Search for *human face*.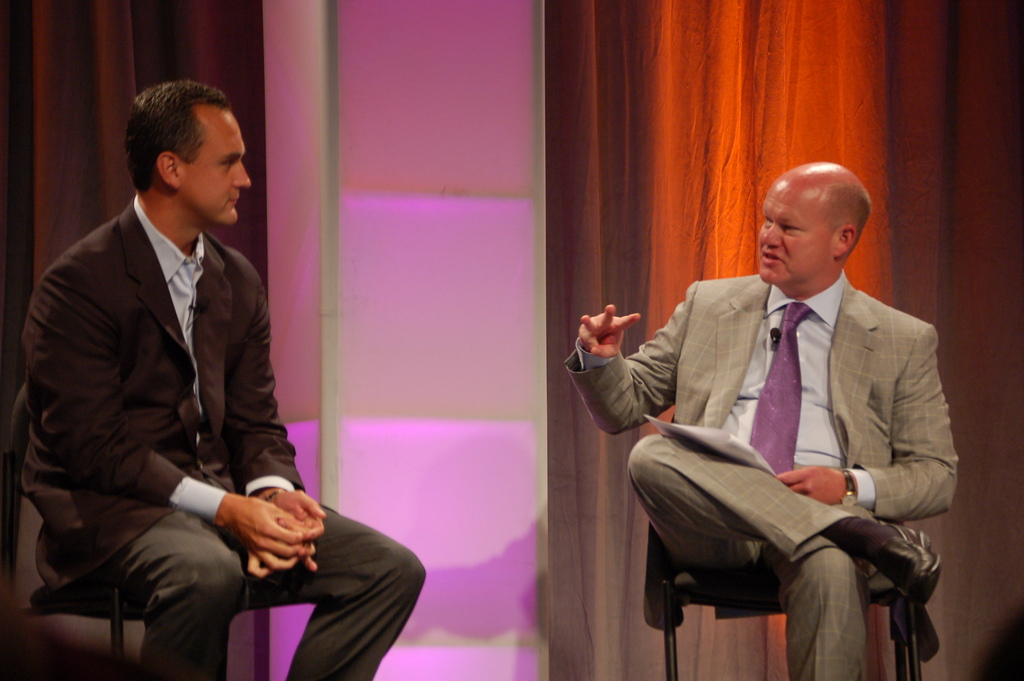
Found at Rect(760, 176, 838, 283).
